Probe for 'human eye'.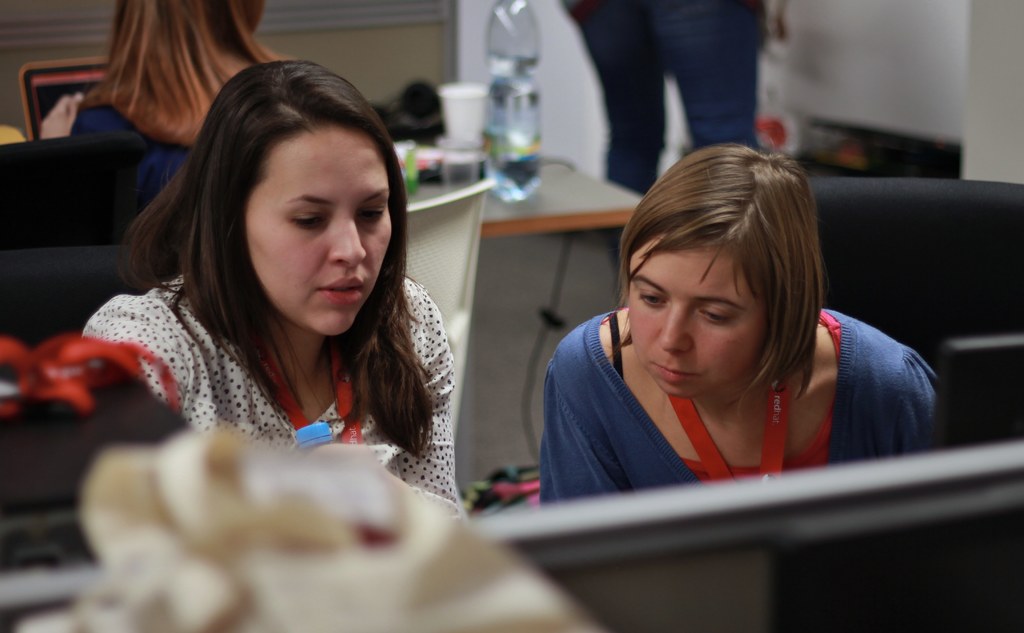
Probe result: (290,205,328,231).
